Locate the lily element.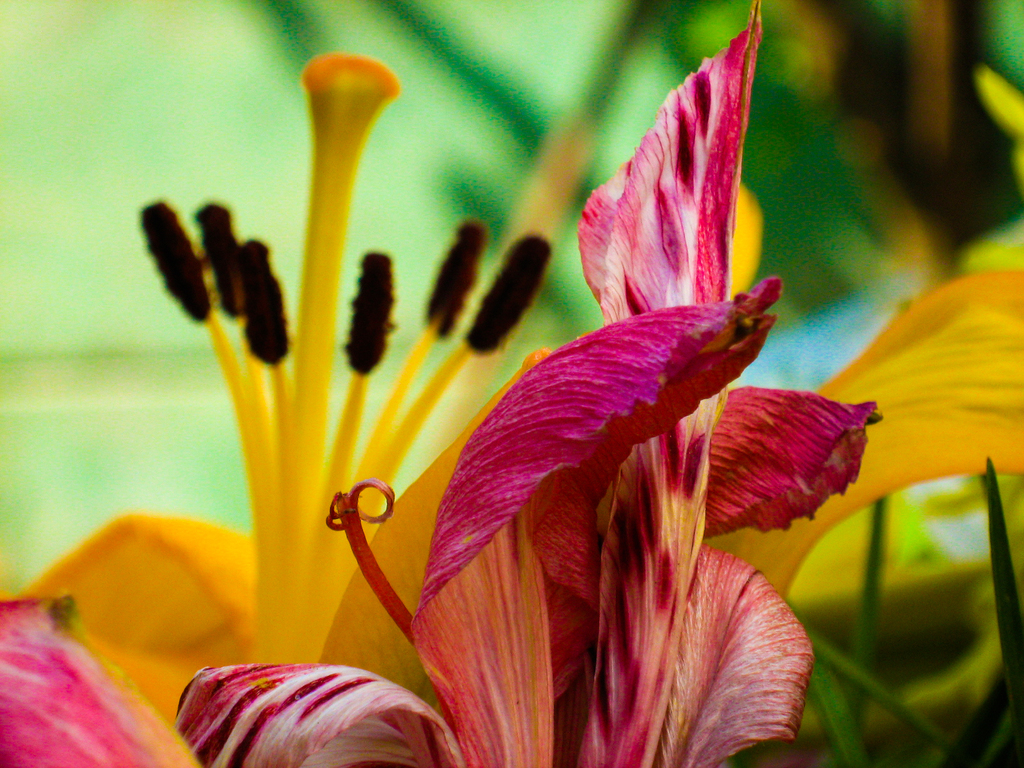
Element bbox: [left=24, top=44, right=1023, bottom=733].
